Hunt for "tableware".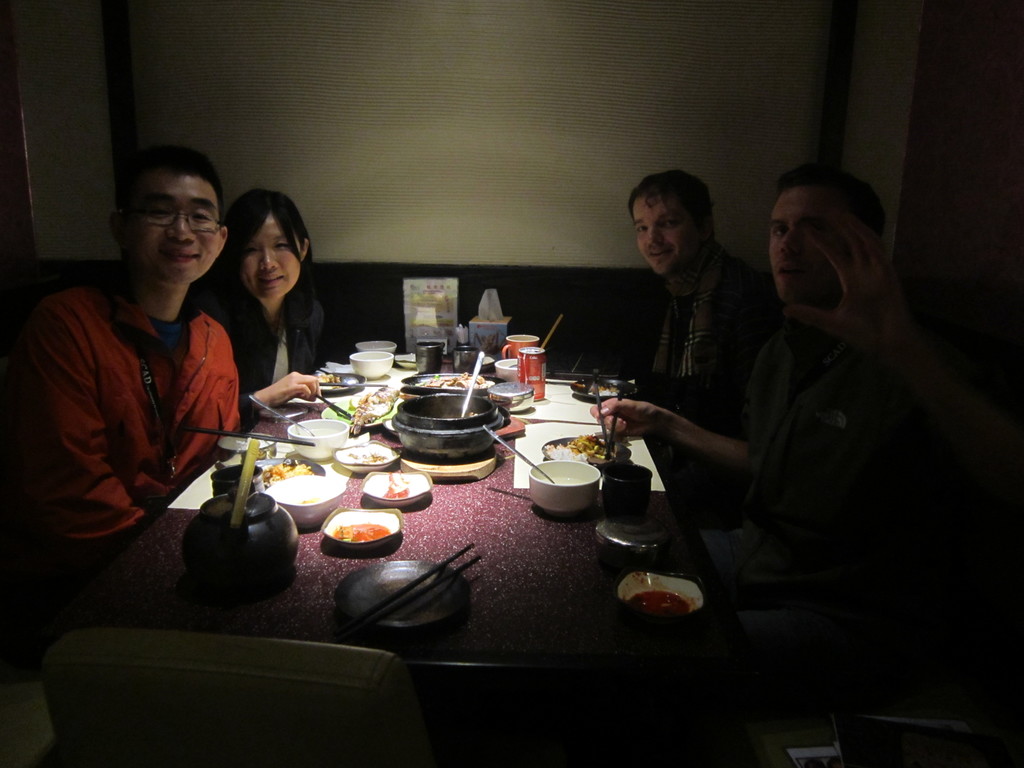
Hunted down at [x1=602, y1=461, x2=655, y2=515].
